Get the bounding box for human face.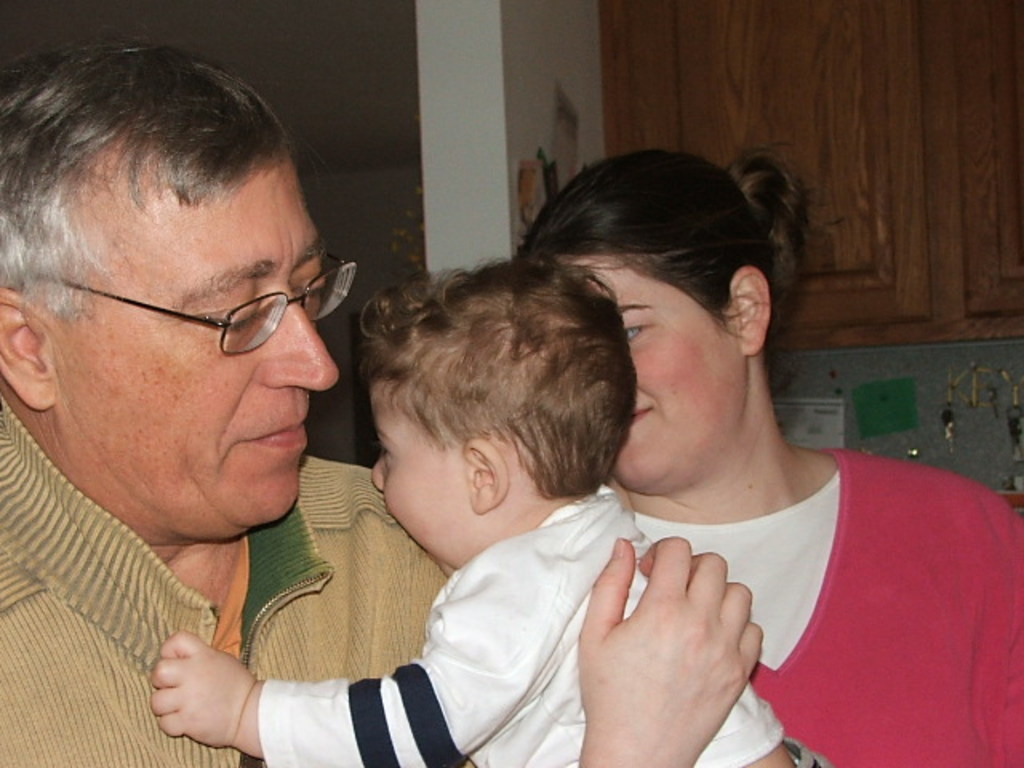
crop(357, 371, 478, 579).
